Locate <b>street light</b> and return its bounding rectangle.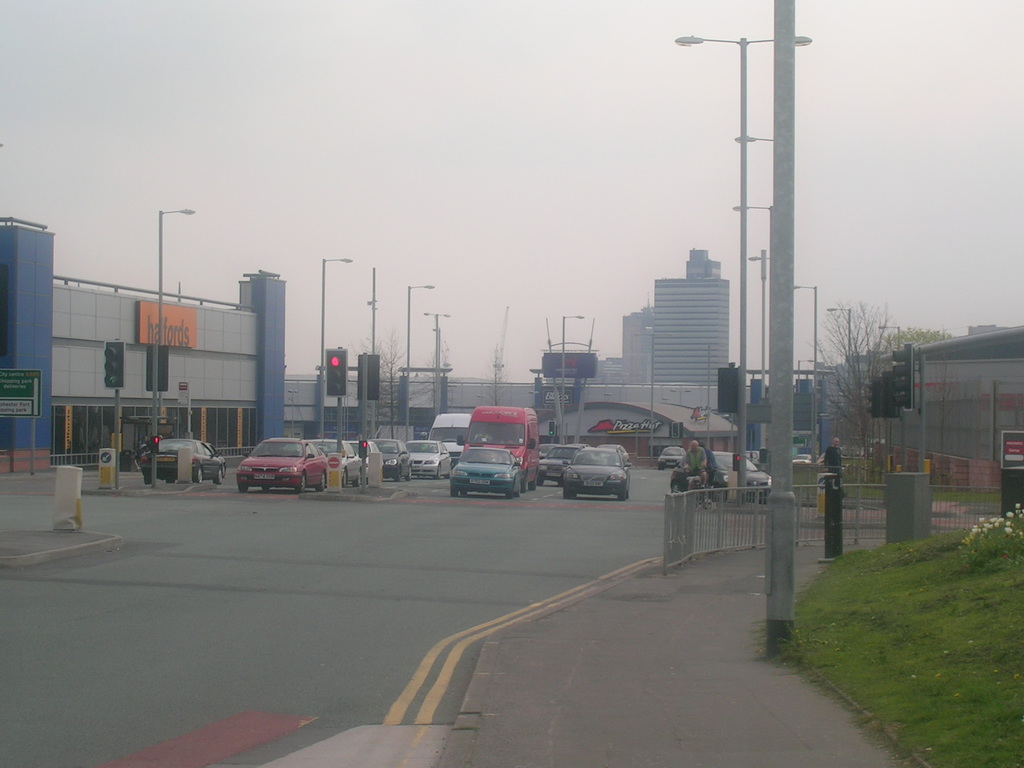
bbox=(874, 324, 906, 353).
